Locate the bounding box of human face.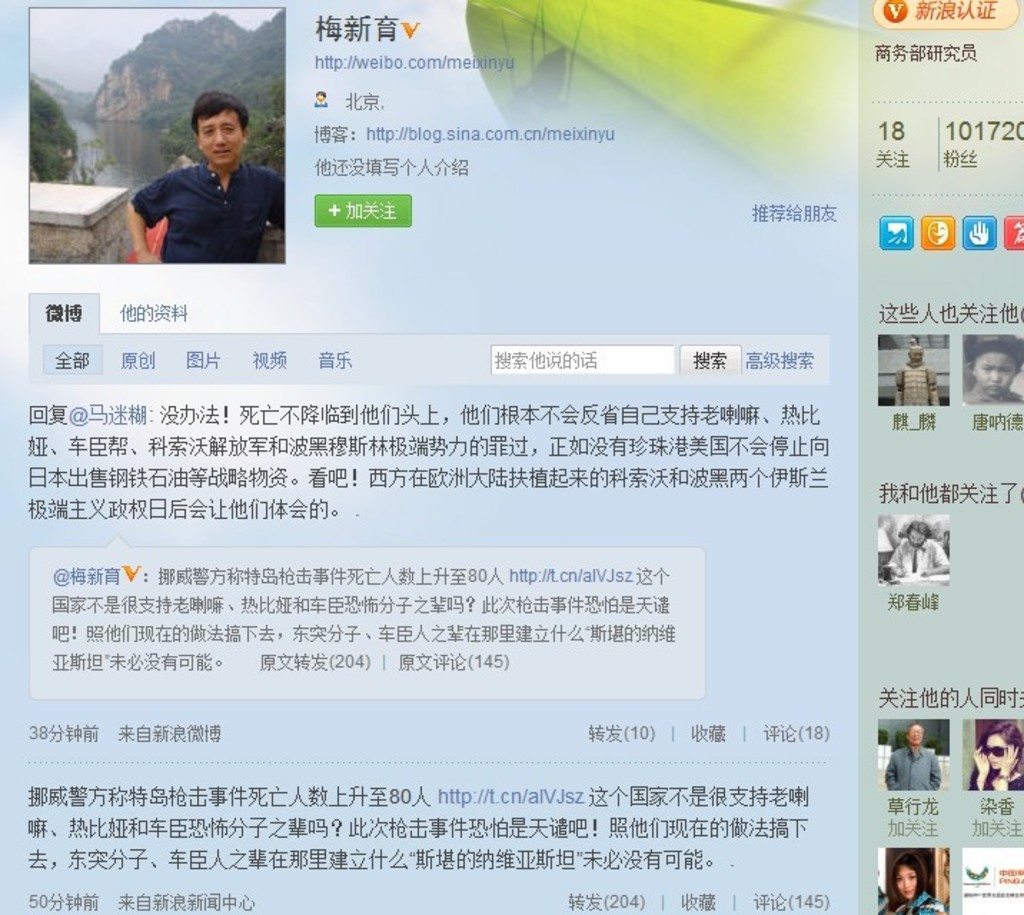
Bounding box: box=[973, 347, 1020, 396].
